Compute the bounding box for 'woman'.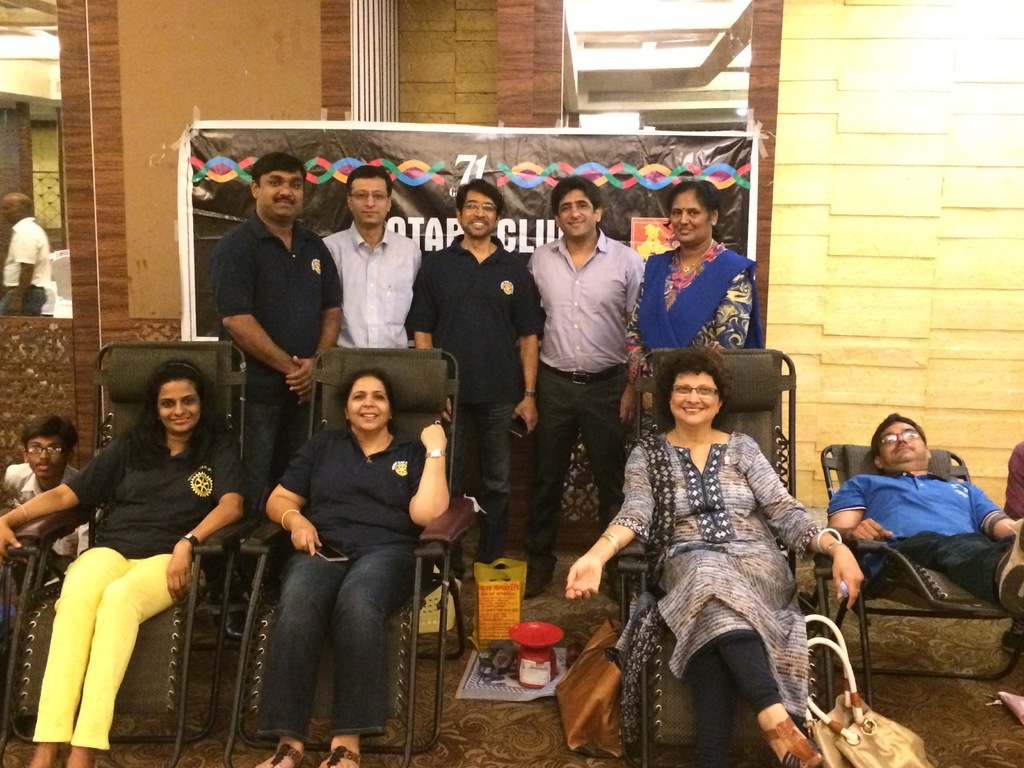
{"left": 0, "top": 353, "right": 248, "bottom": 767}.
